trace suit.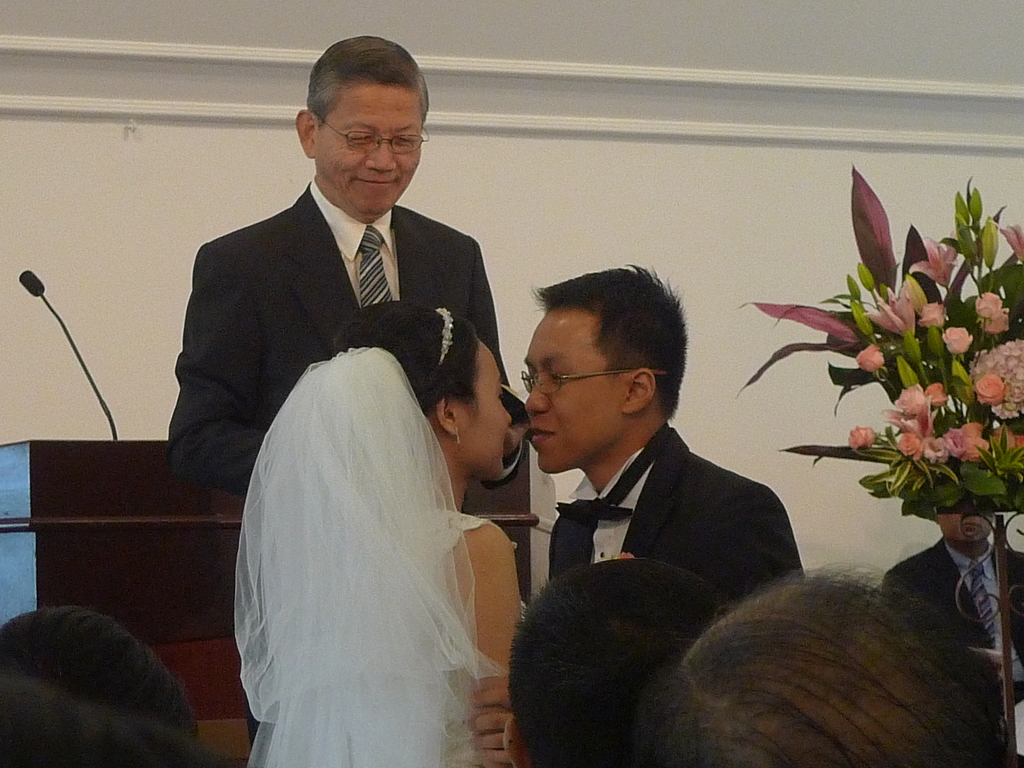
Traced to [879,537,1023,706].
